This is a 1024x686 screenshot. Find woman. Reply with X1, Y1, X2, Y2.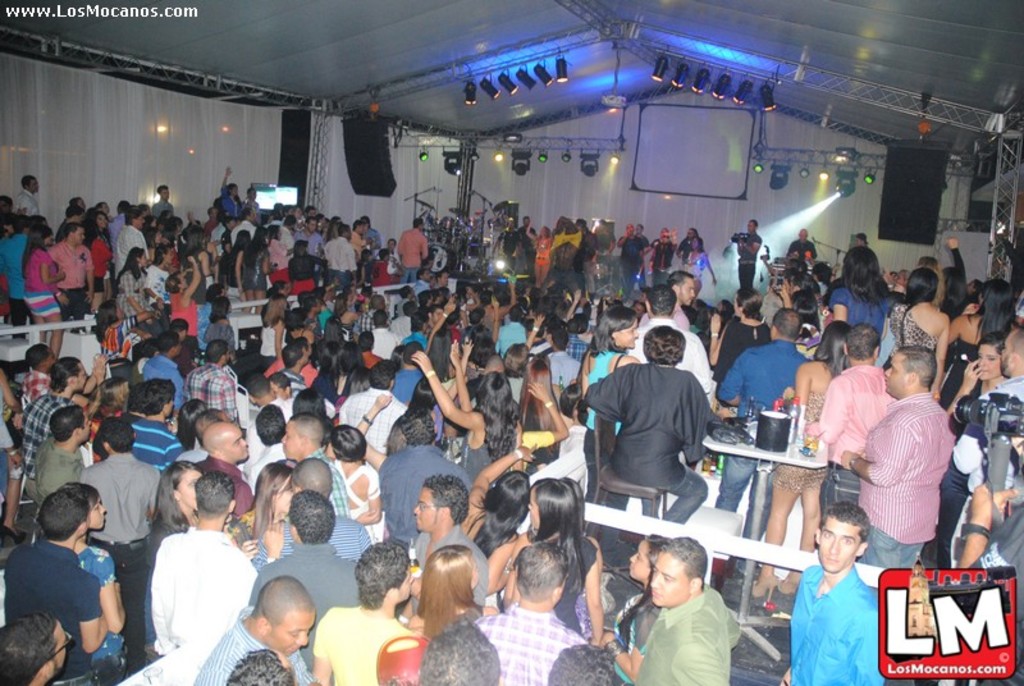
507, 480, 609, 649.
